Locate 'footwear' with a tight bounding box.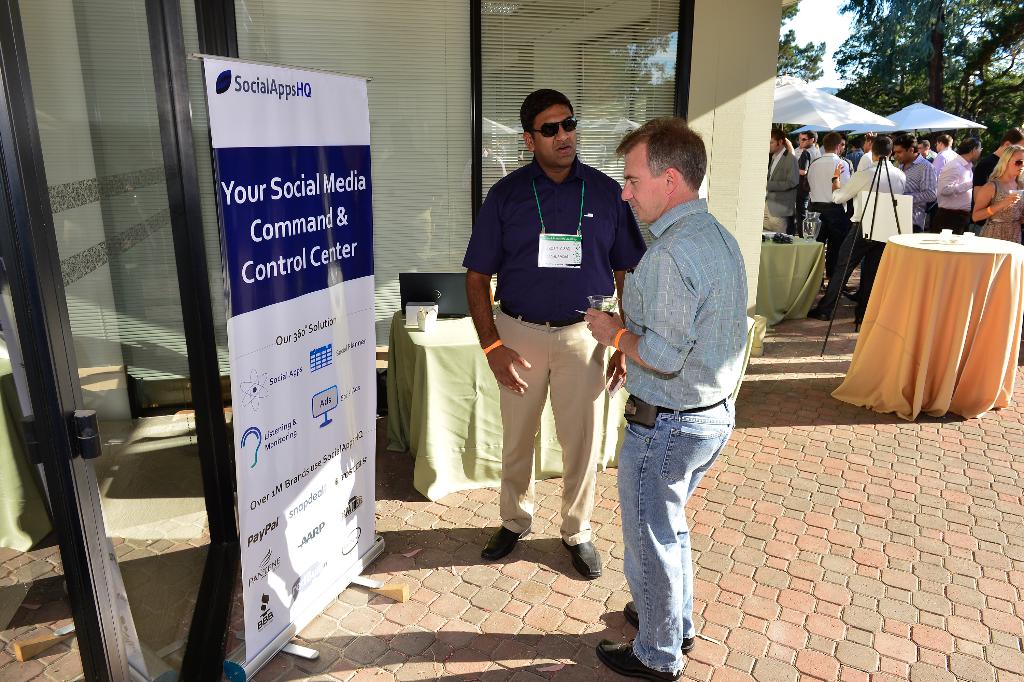
box(596, 638, 686, 679).
